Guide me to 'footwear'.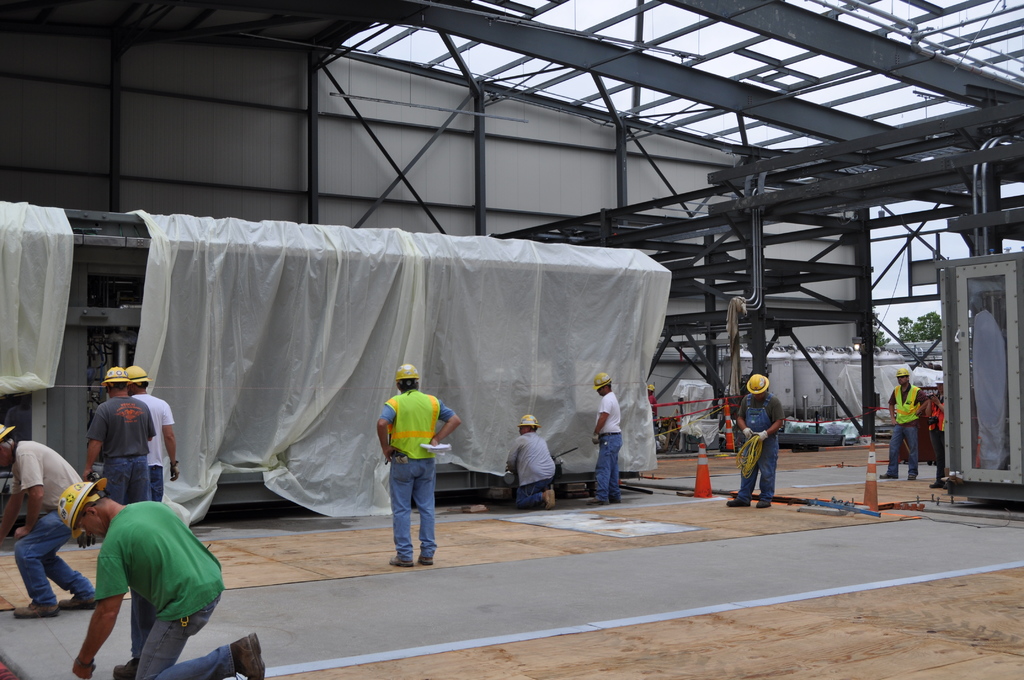
Guidance: pyautogui.locateOnScreen(55, 592, 96, 611).
